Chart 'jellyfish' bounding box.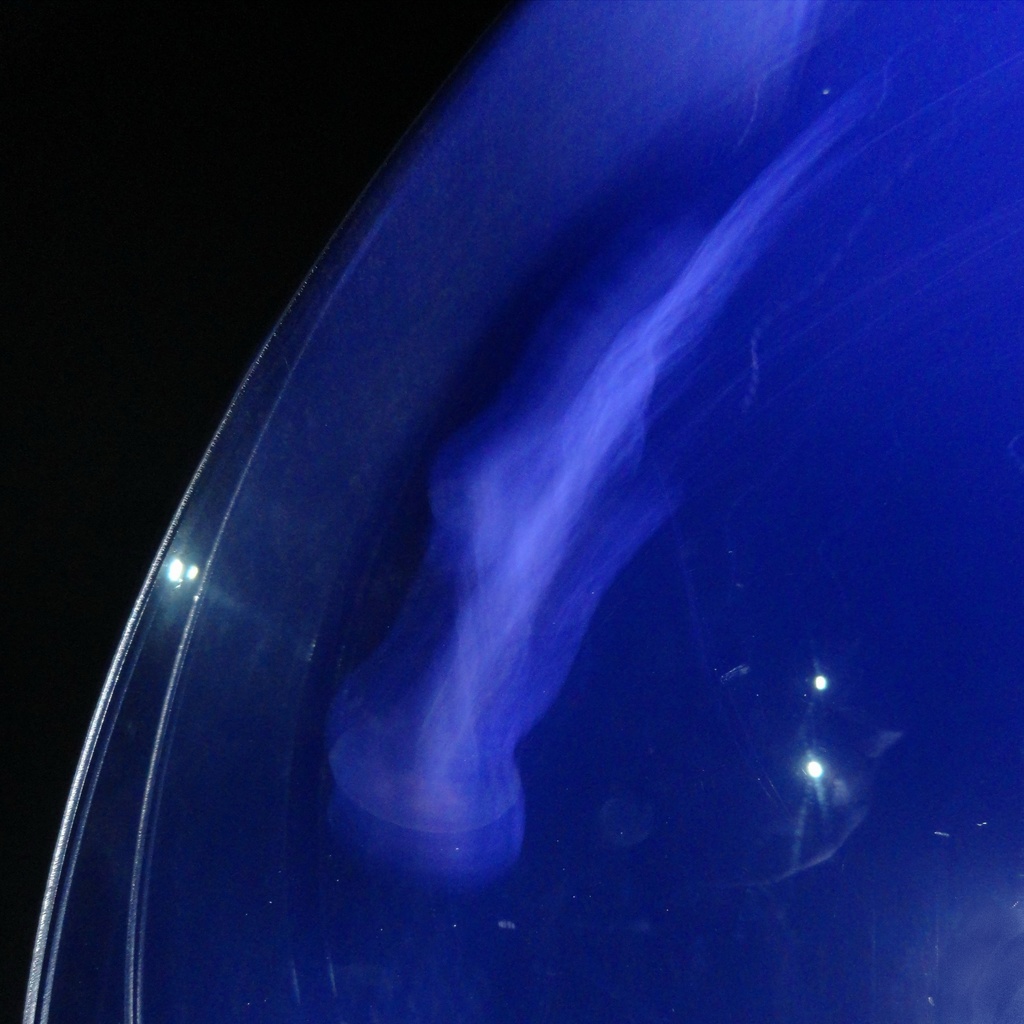
Charted: [x1=315, y1=46, x2=1023, y2=887].
